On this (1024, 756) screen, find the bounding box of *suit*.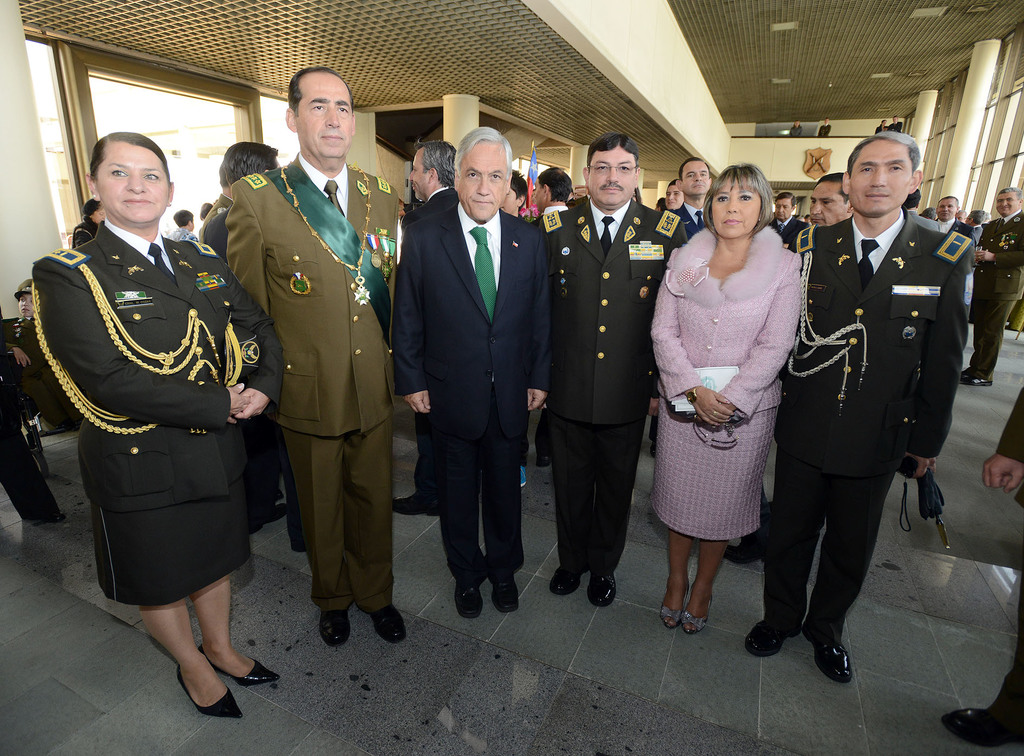
Bounding box: l=402, t=185, r=457, b=495.
